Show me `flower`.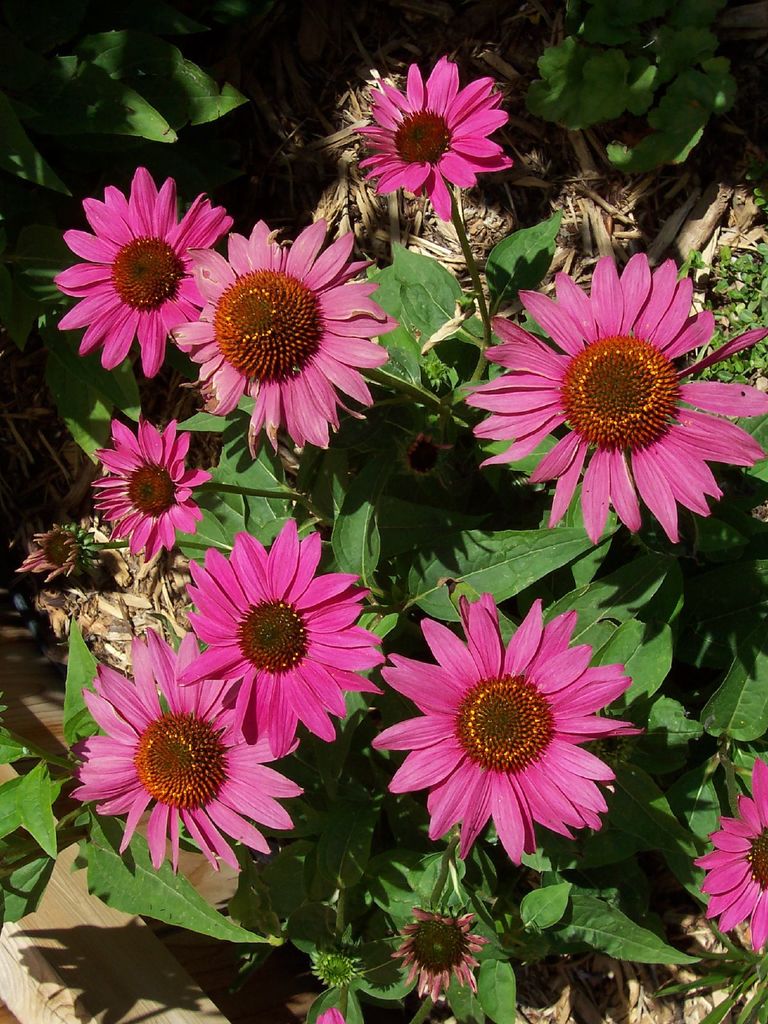
`flower` is here: <bbox>468, 244, 767, 545</bbox>.
